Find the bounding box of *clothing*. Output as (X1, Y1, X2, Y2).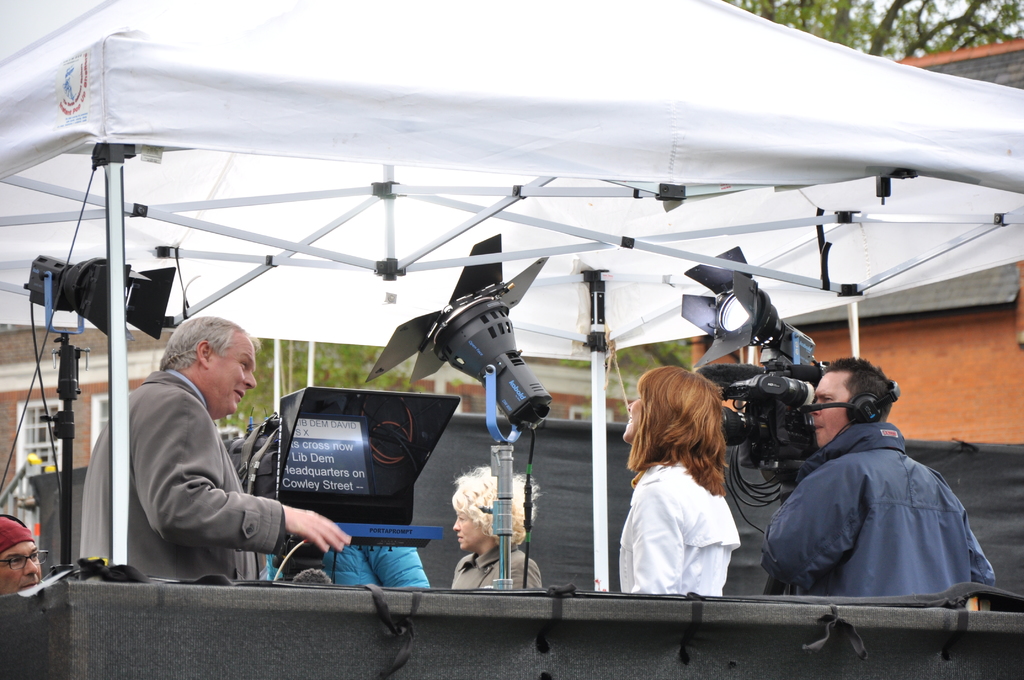
(611, 450, 741, 621).
